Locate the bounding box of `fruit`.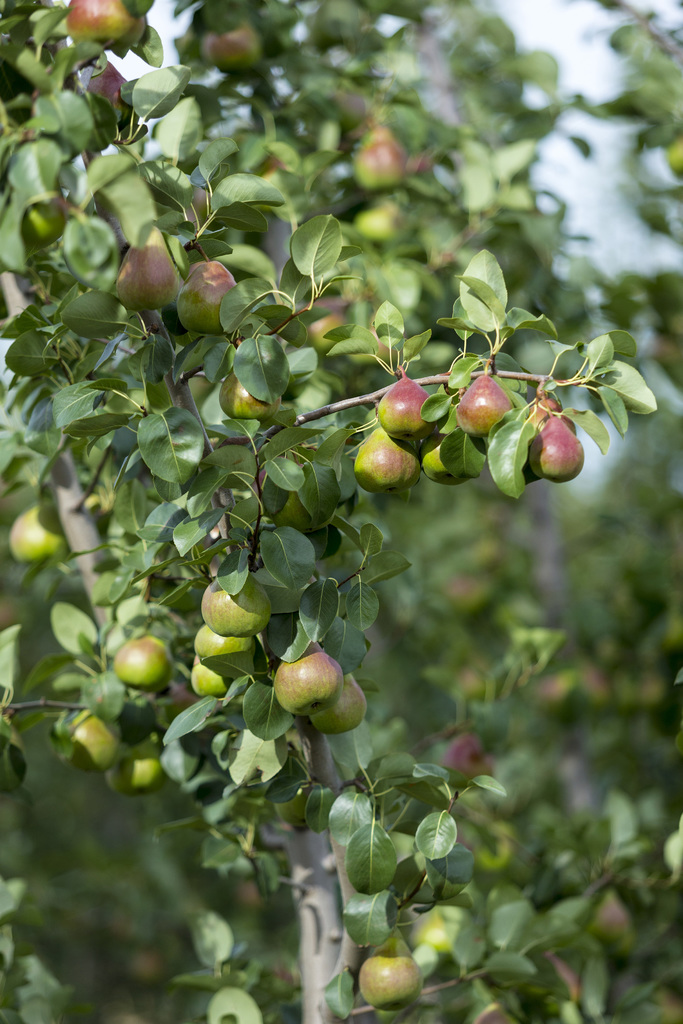
Bounding box: (x1=194, y1=662, x2=227, y2=692).
